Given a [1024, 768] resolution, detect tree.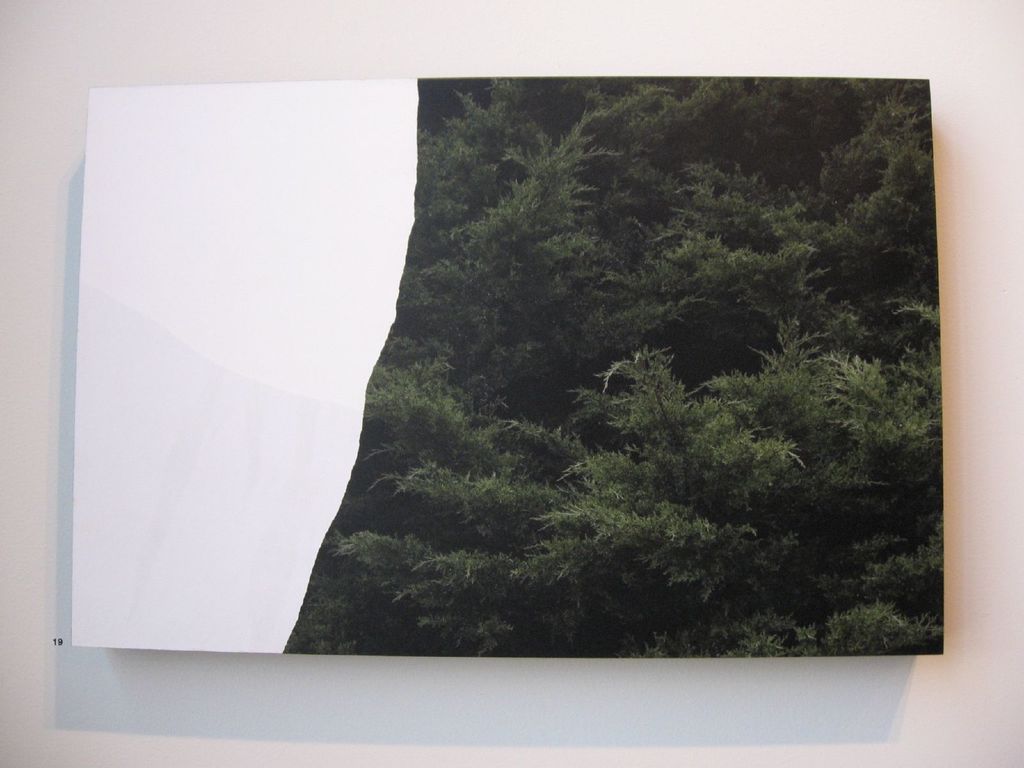
bbox=(504, 350, 809, 620).
